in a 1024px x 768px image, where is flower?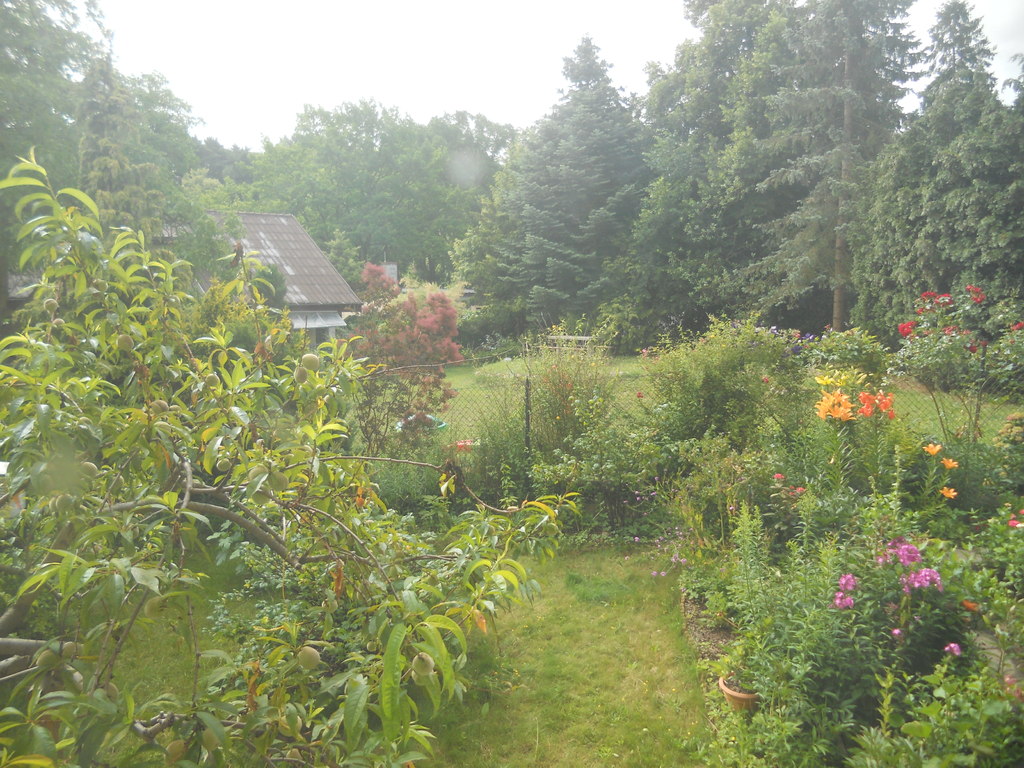
select_region(967, 344, 976, 355).
